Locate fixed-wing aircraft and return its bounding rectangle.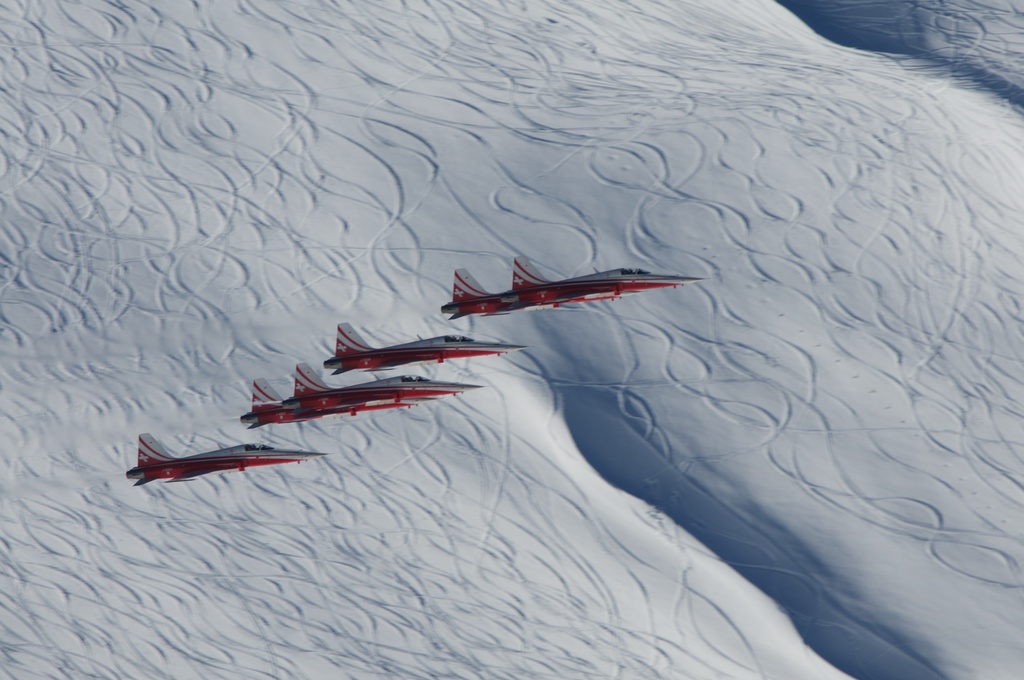
[433, 266, 636, 324].
